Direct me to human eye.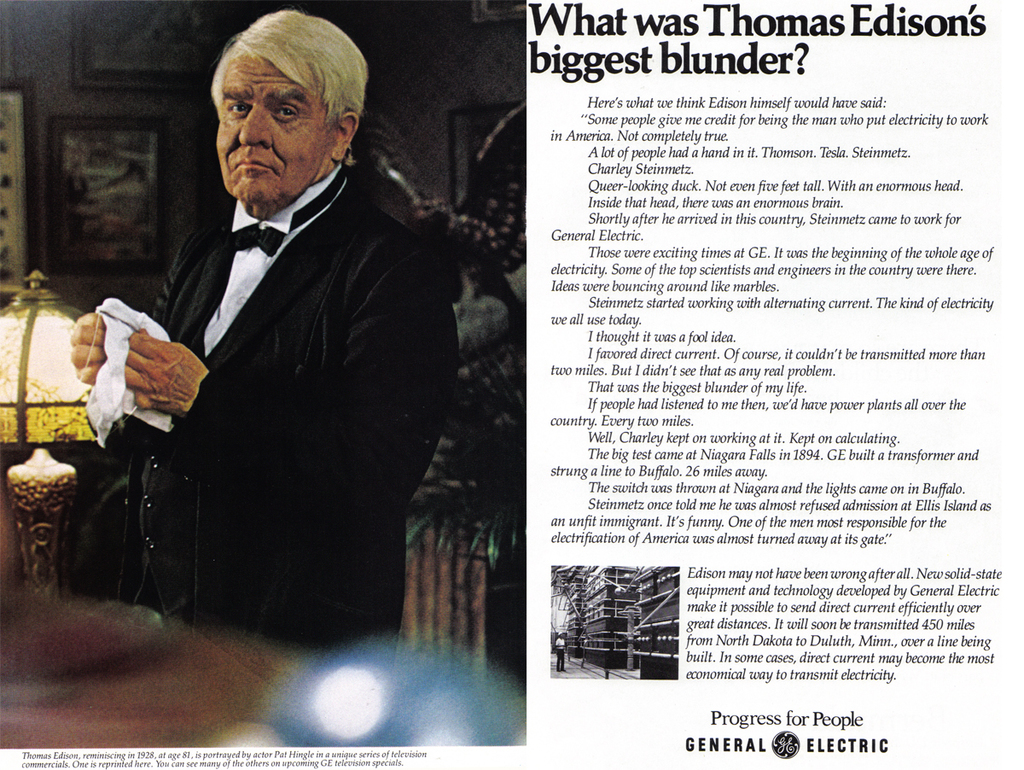
Direction: detection(224, 101, 252, 116).
